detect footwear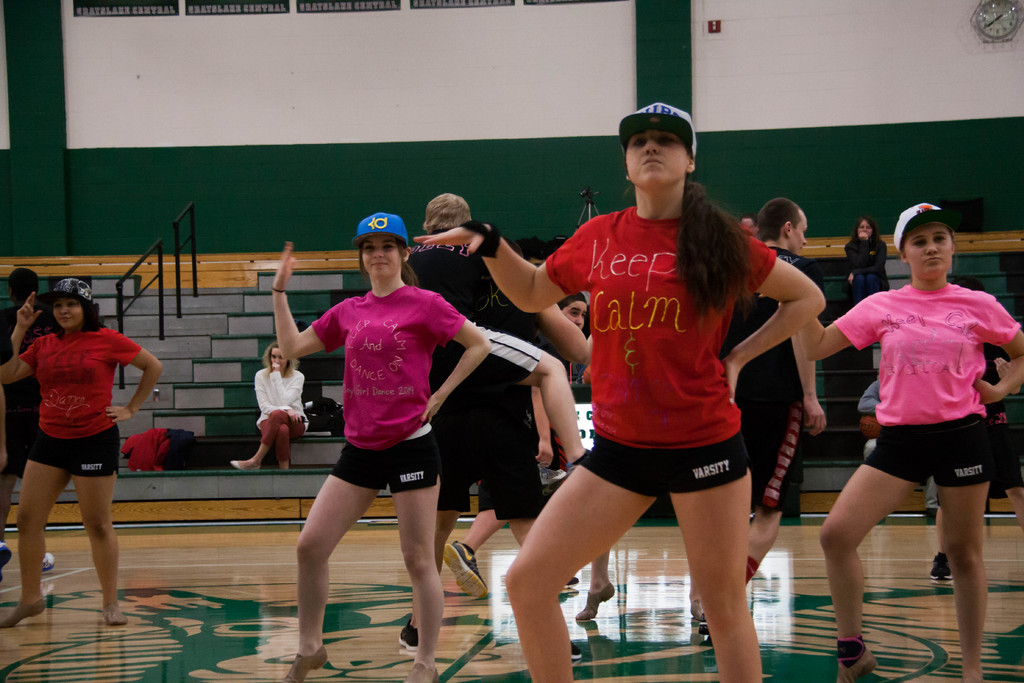
x1=931 y1=553 x2=952 y2=579
